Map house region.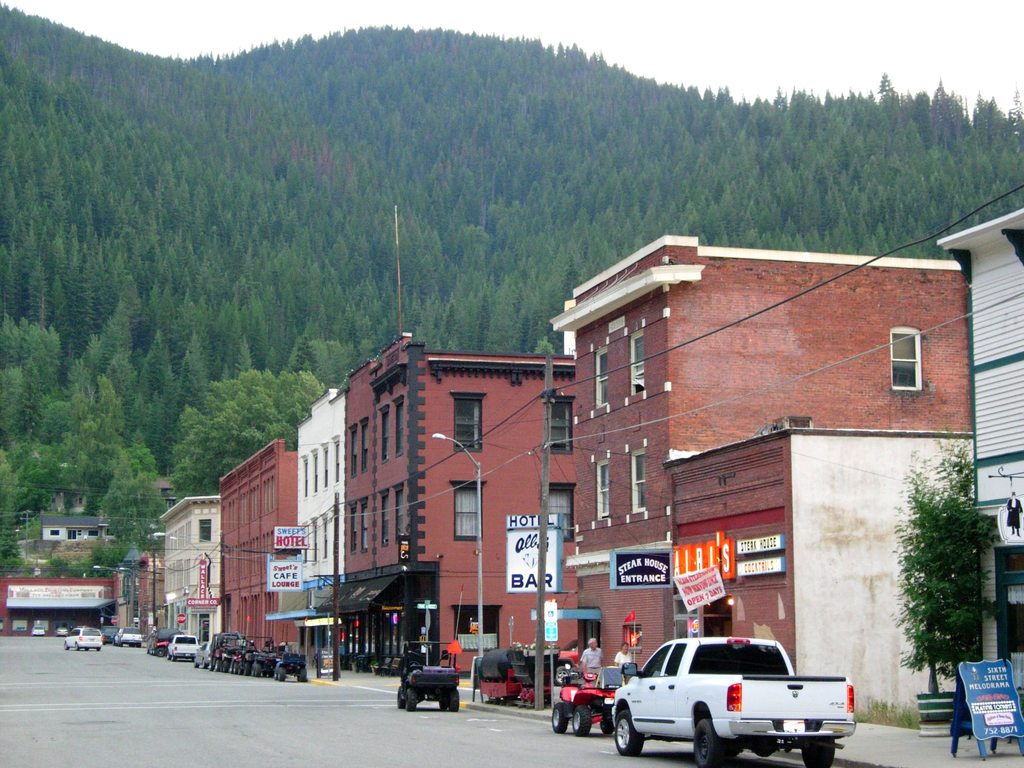
Mapped to [211,422,334,687].
